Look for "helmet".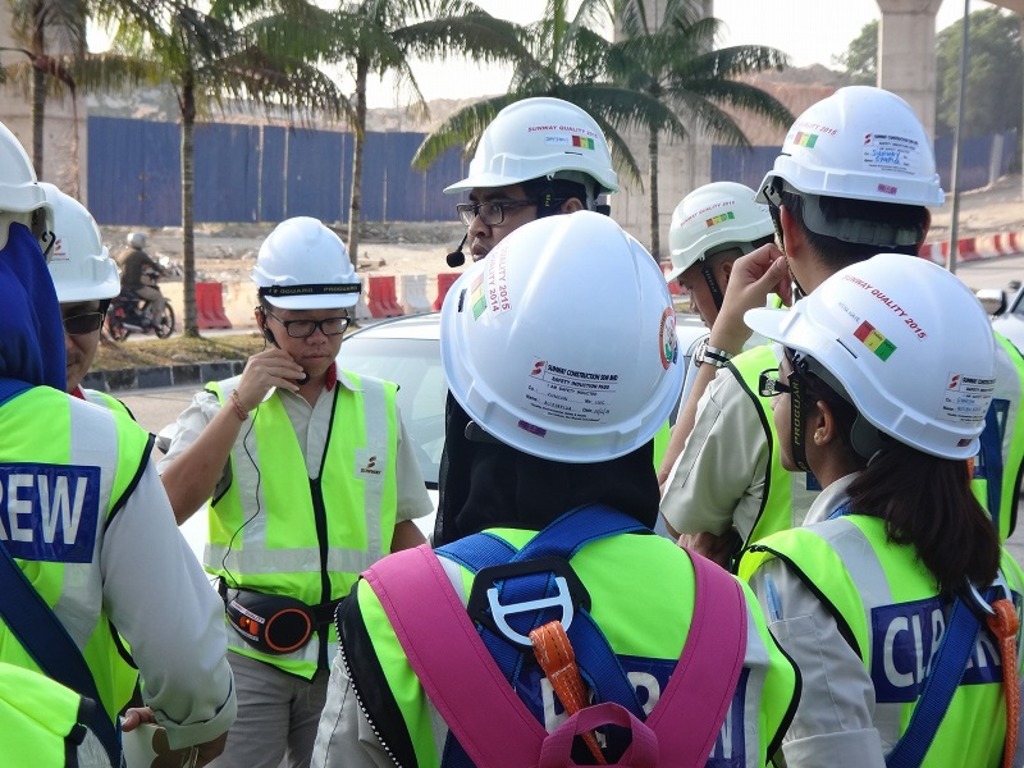
Found: box=[0, 122, 54, 252].
